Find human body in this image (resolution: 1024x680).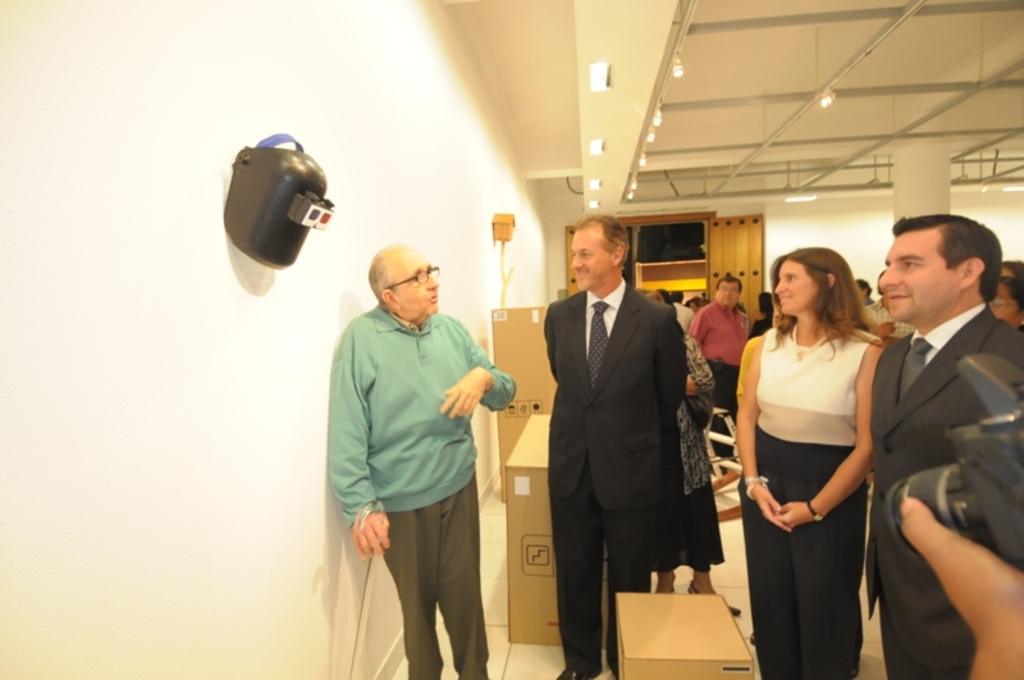
<bbox>539, 286, 687, 679</bbox>.
